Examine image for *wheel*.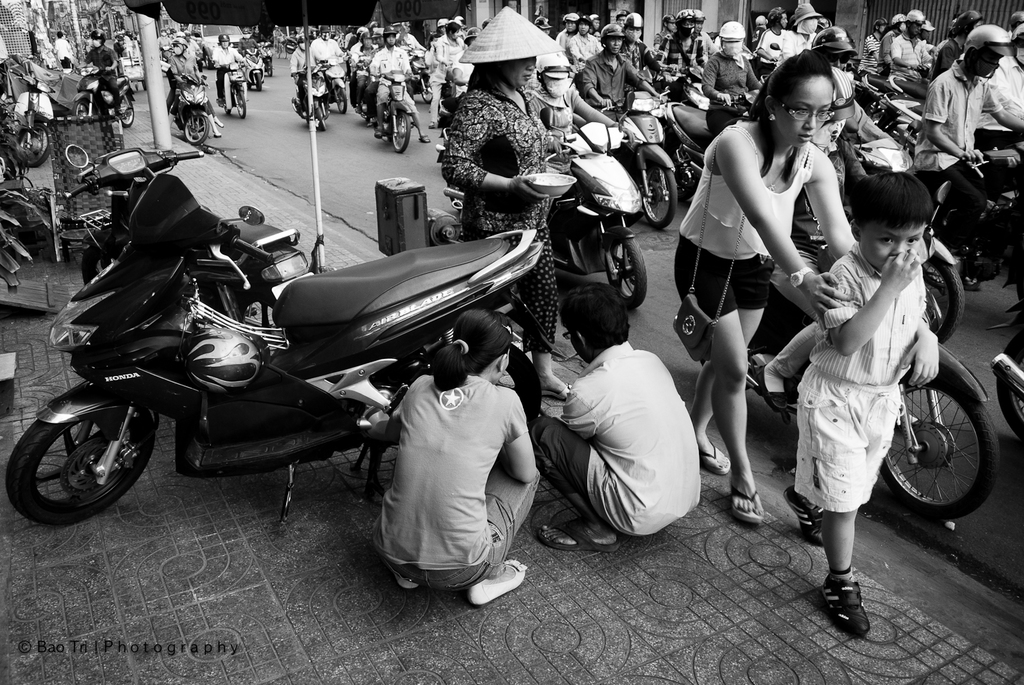
Examination result: 238 288 281 334.
